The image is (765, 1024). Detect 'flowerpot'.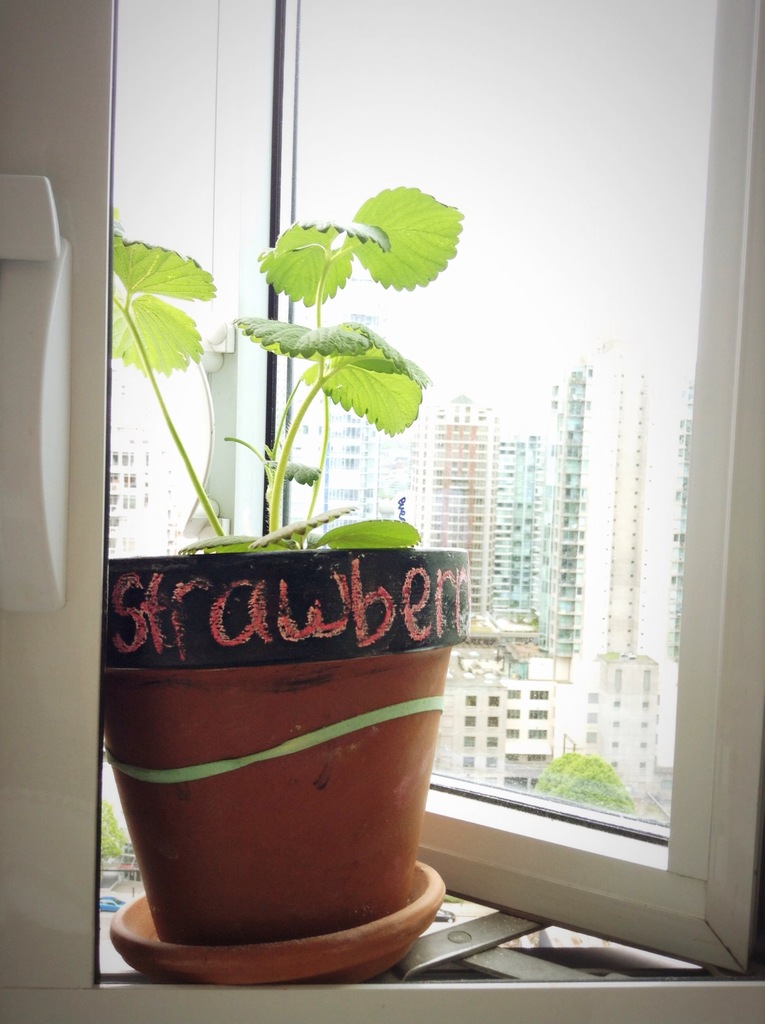
Detection: bbox=(104, 545, 474, 945).
